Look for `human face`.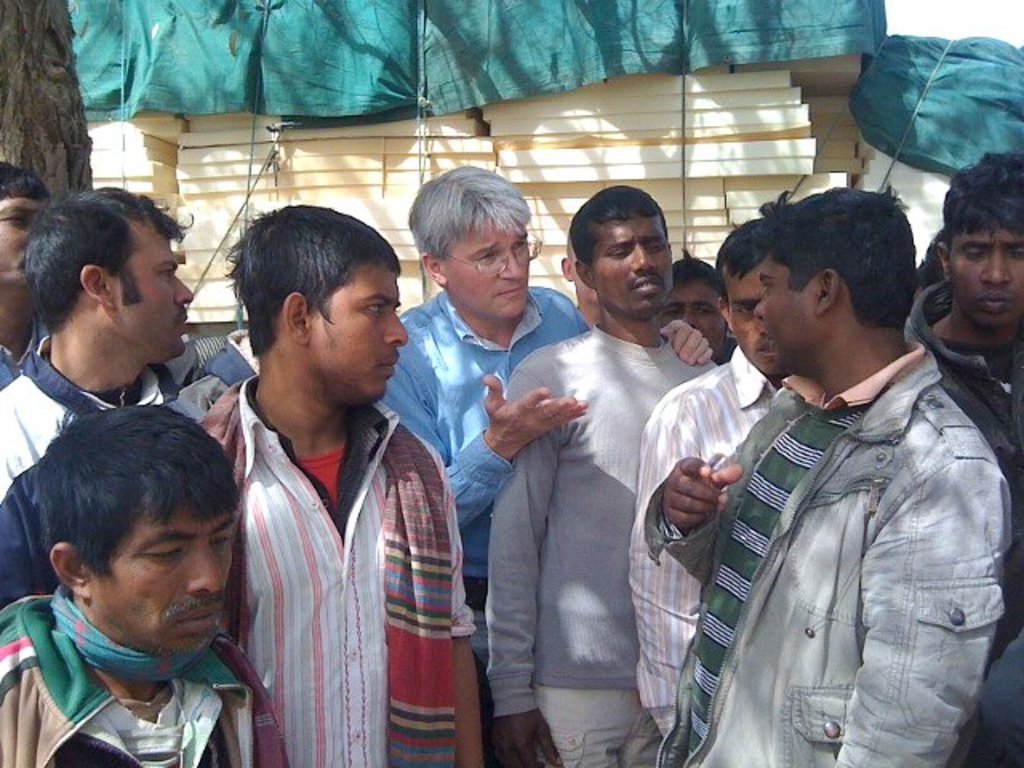
Found: {"x1": 592, "y1": 219, "x2": 670, "y2": 323}.
